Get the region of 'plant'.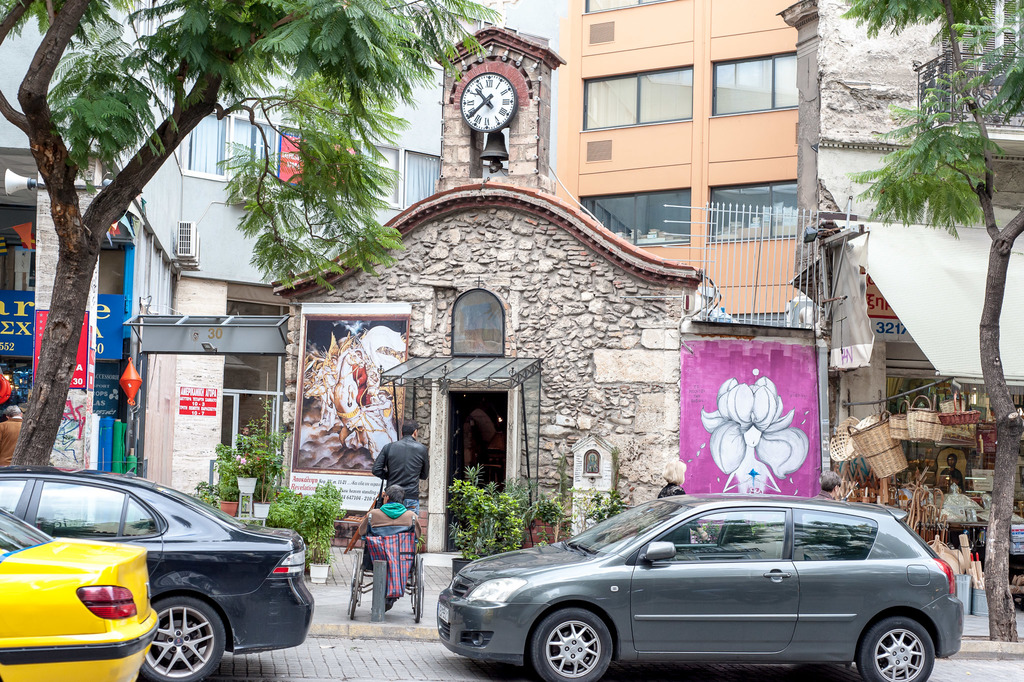
(x1=586, y1=487, x2=625, y2=525).
